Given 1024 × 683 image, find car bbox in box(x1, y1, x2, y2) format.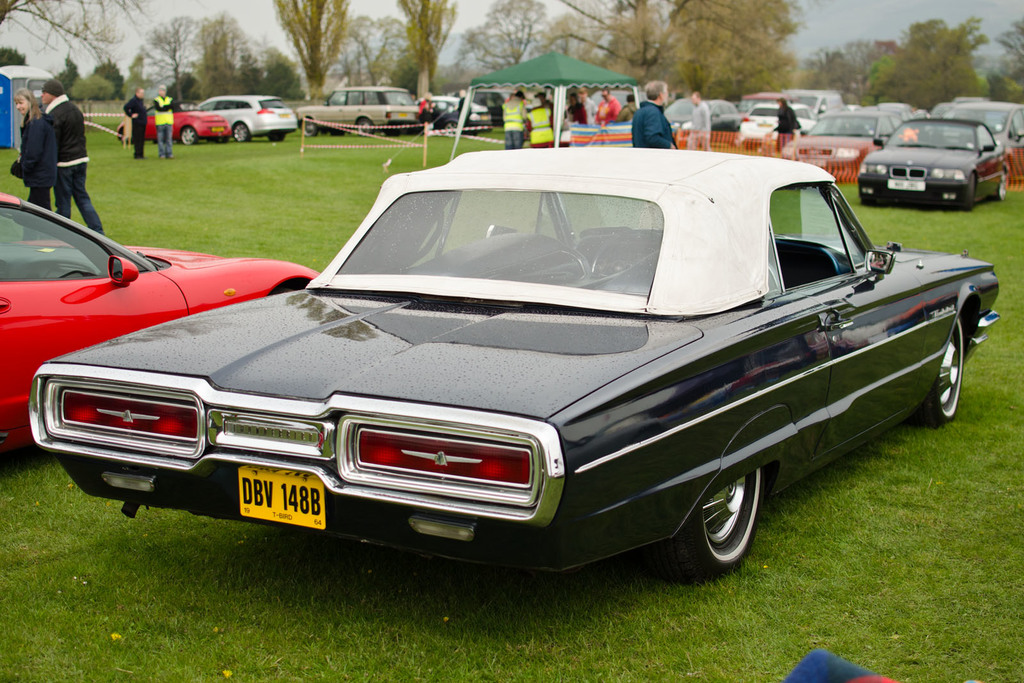
box(0, 166, 1007, 587).
